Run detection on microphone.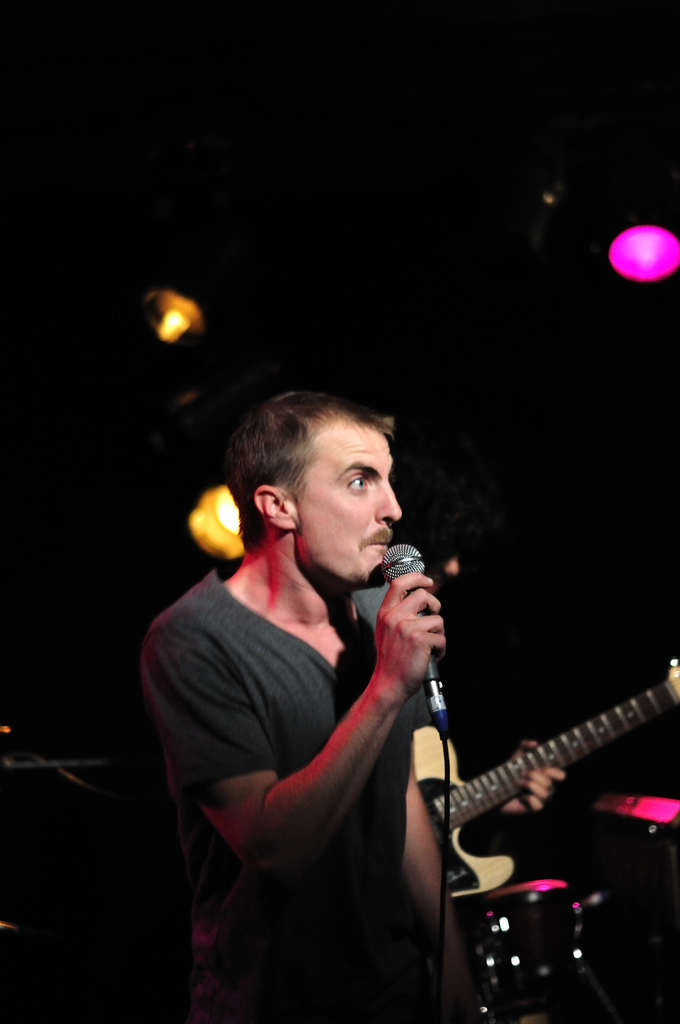
Result: {"x1": 369, "y1": 534, "x2": 444, "y2": 729}.
